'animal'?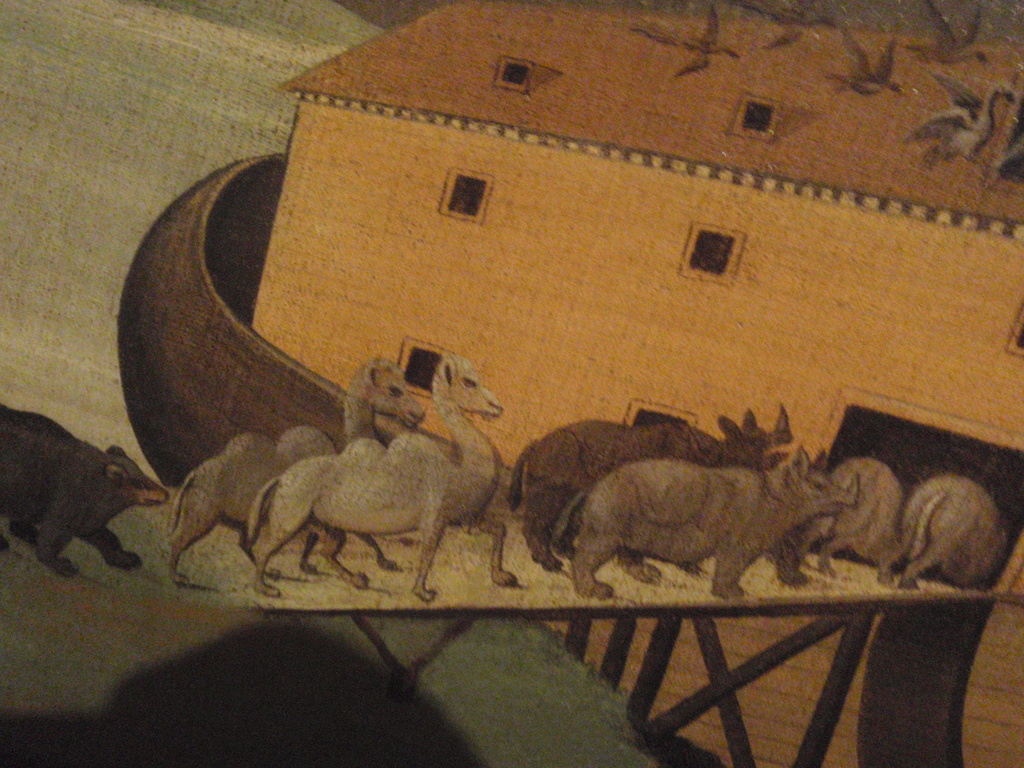
detection(820, 22, 908, 102)
